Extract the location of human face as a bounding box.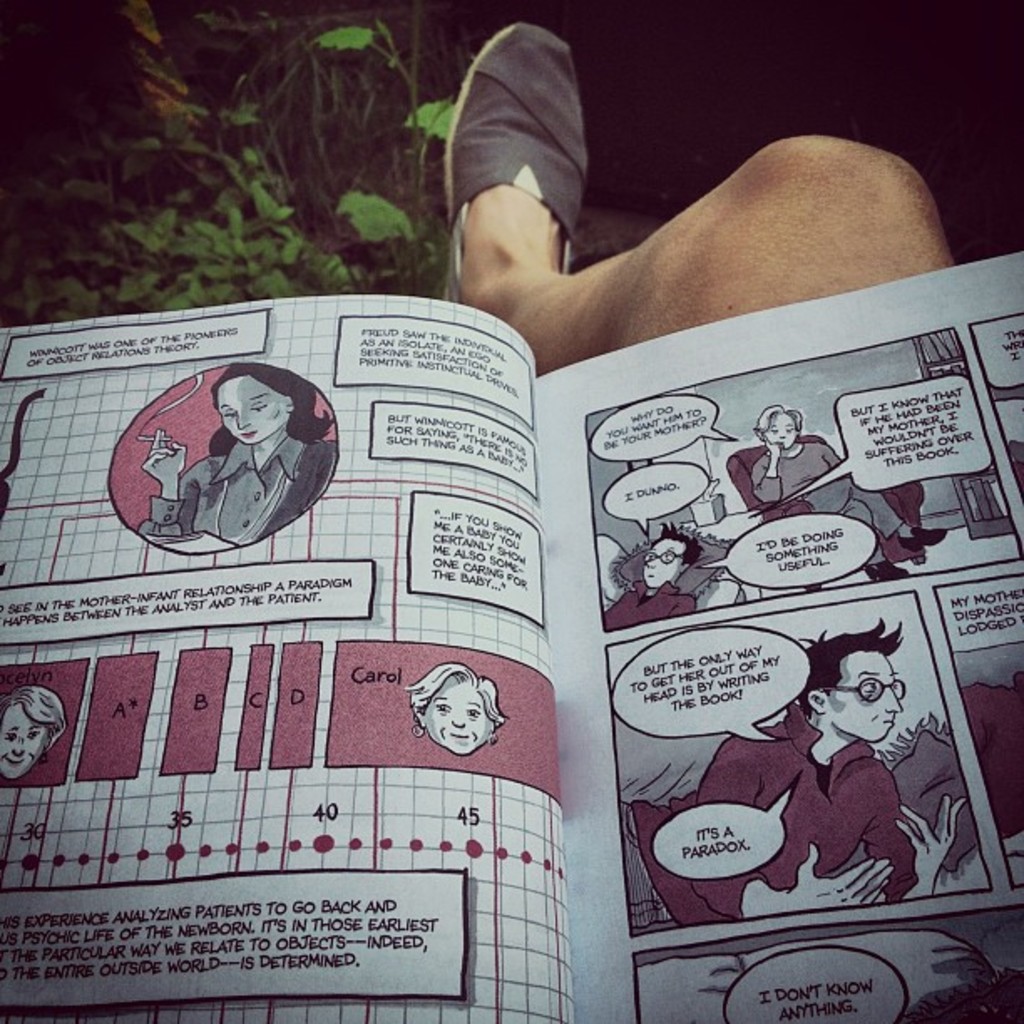
<bbox>766, 410, 795, 445</bbox>.
